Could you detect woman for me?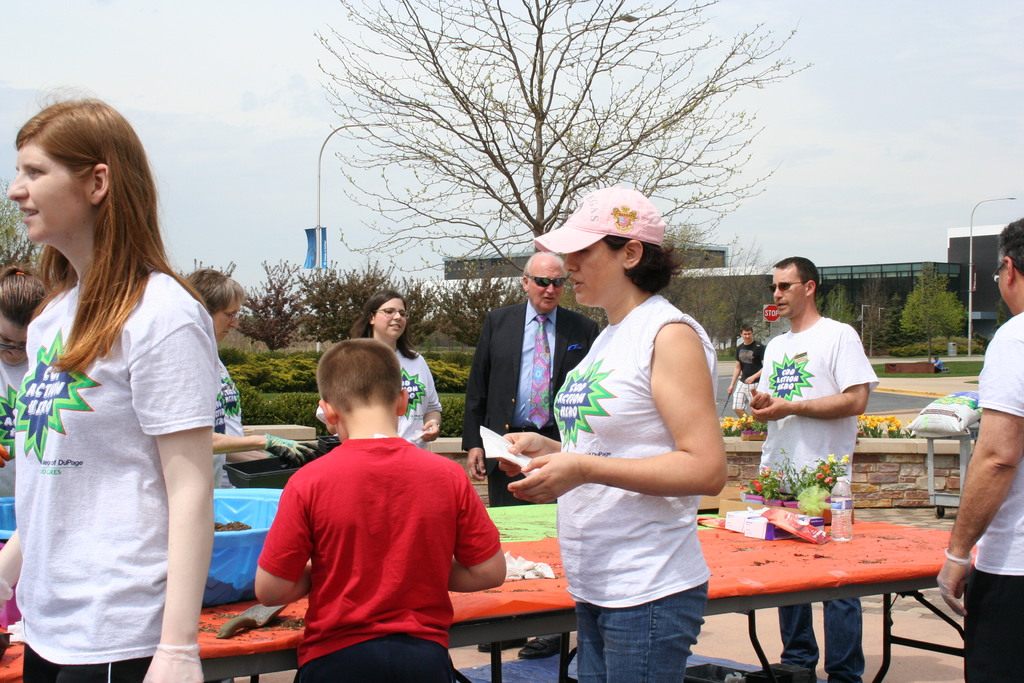
Detection result: (499,180,730,682).
